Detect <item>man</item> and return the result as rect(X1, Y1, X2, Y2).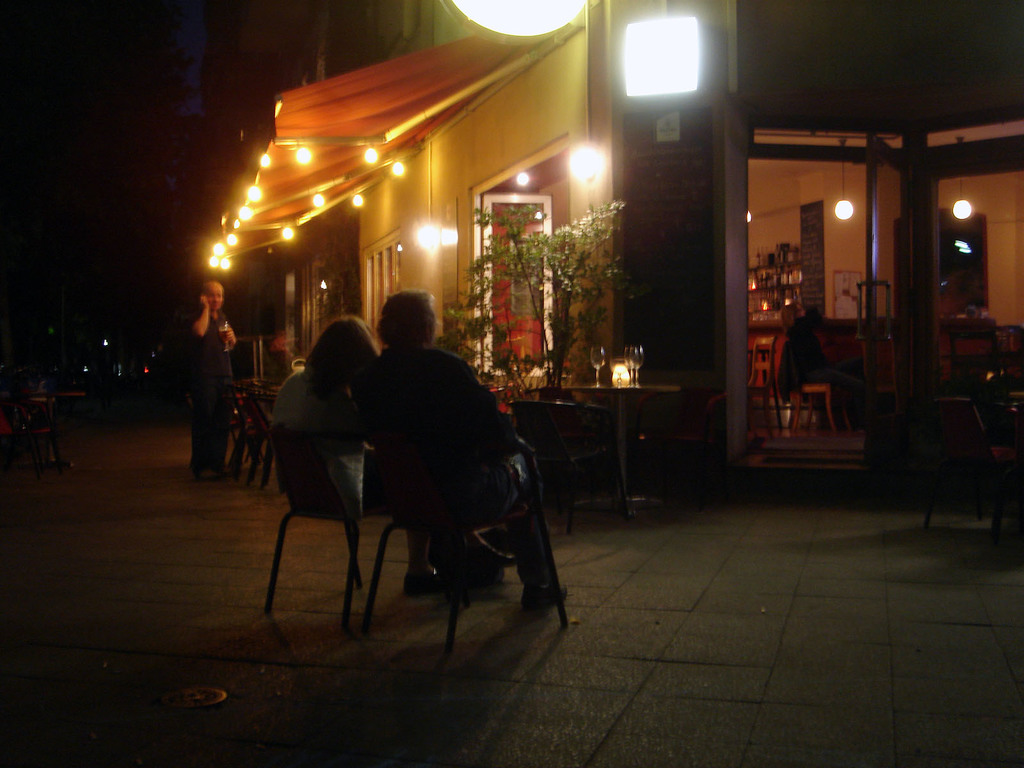
rect(189, 277, 237, 478).
